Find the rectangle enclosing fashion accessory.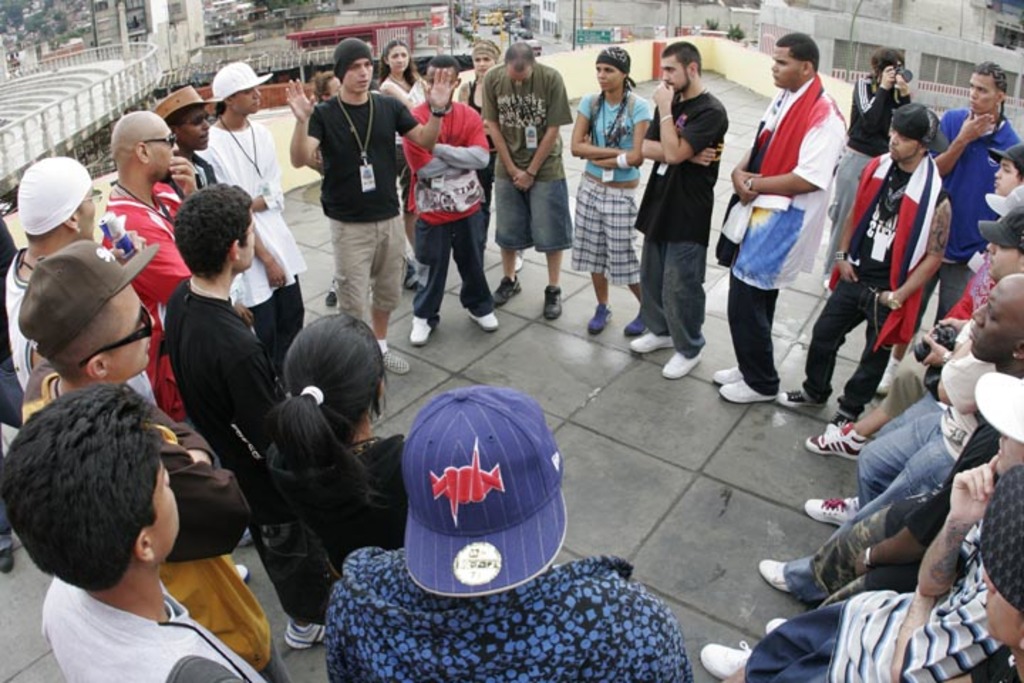
[left=627, top=332, right=673, bottom=351].
